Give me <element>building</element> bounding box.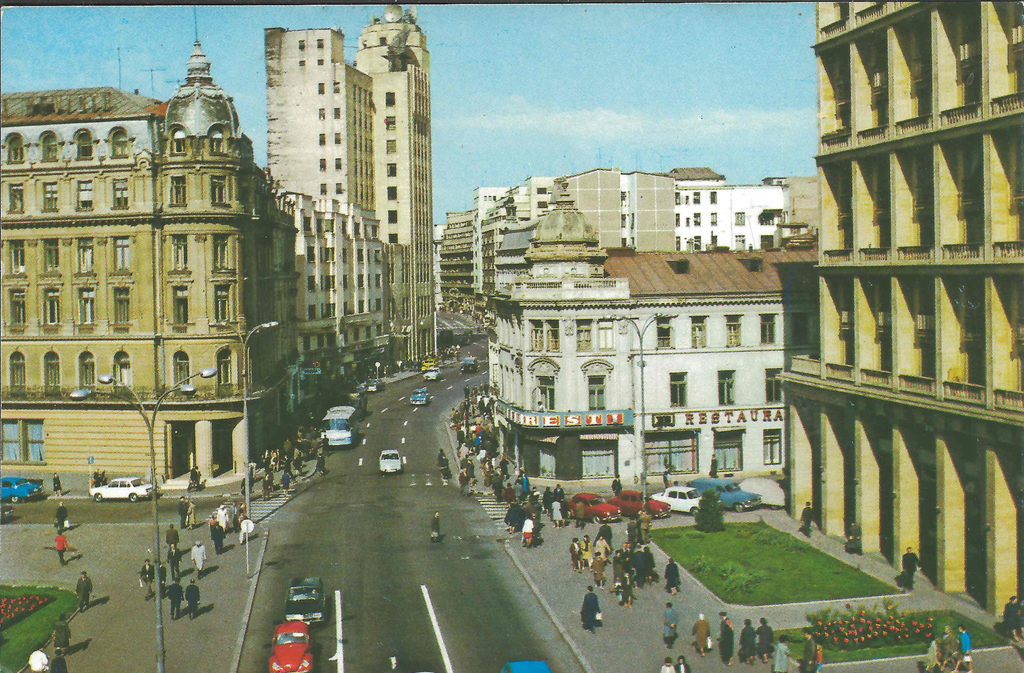
0 54 298 479.
